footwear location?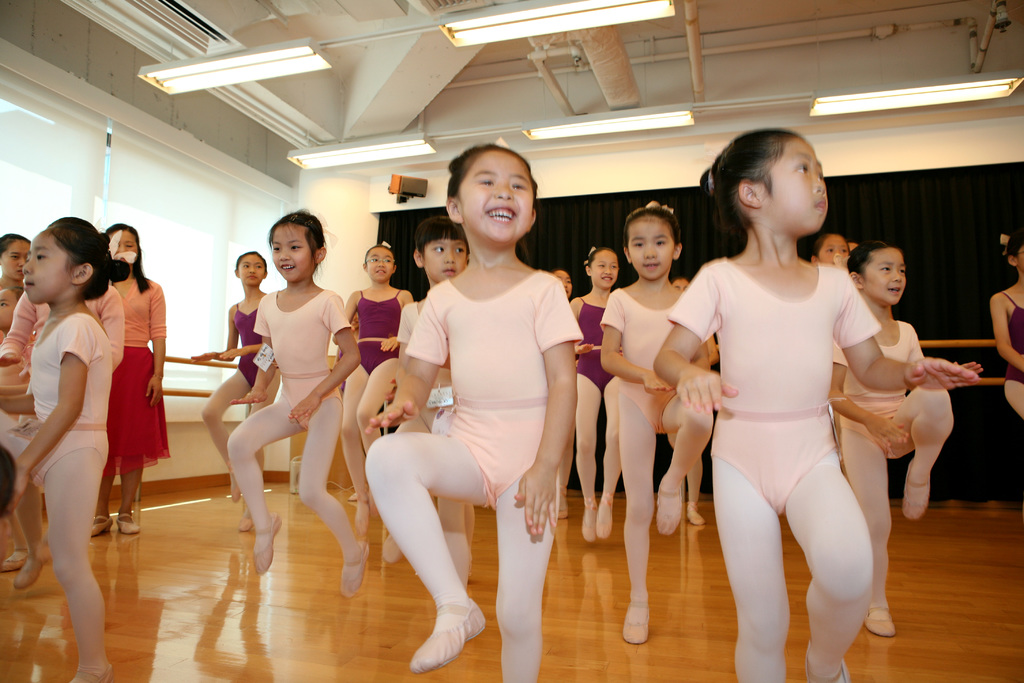
<bbox>581, 498, 598, 543</bbox>
